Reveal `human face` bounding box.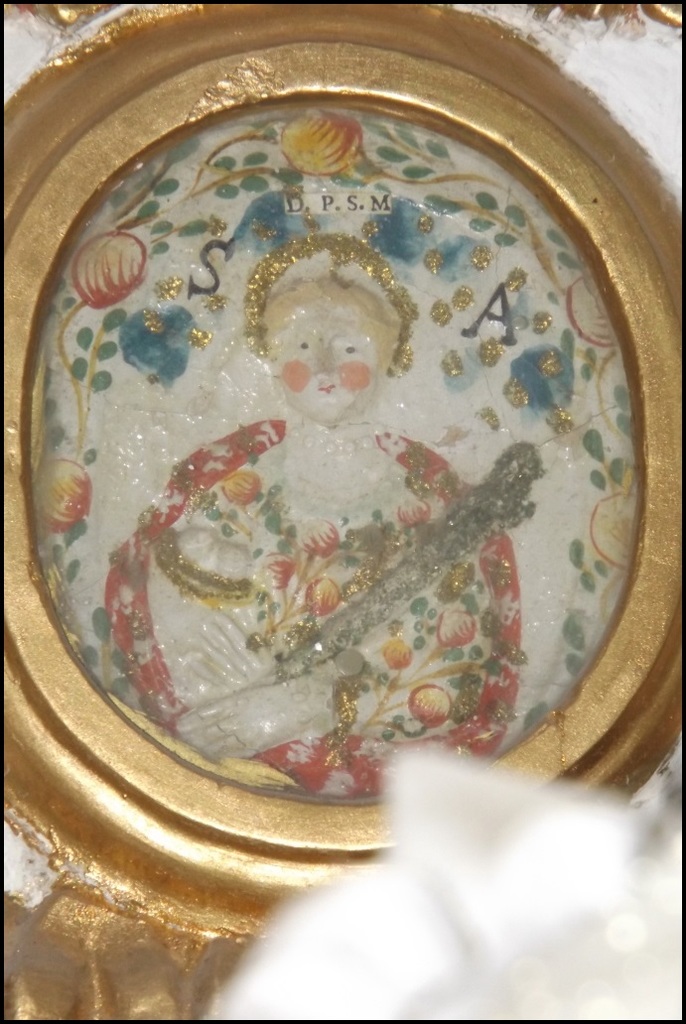
Revealed: pyautogui.locateOnScreen(271, 316, 381, 414).
